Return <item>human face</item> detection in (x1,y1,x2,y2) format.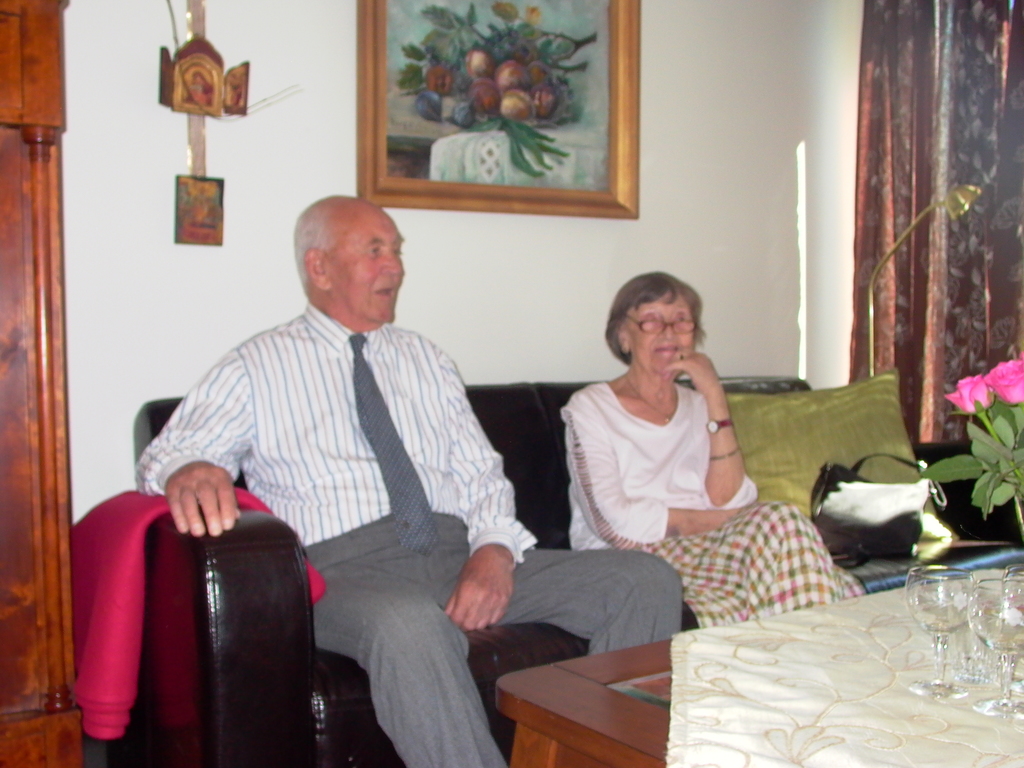
(329,209,401,321).
